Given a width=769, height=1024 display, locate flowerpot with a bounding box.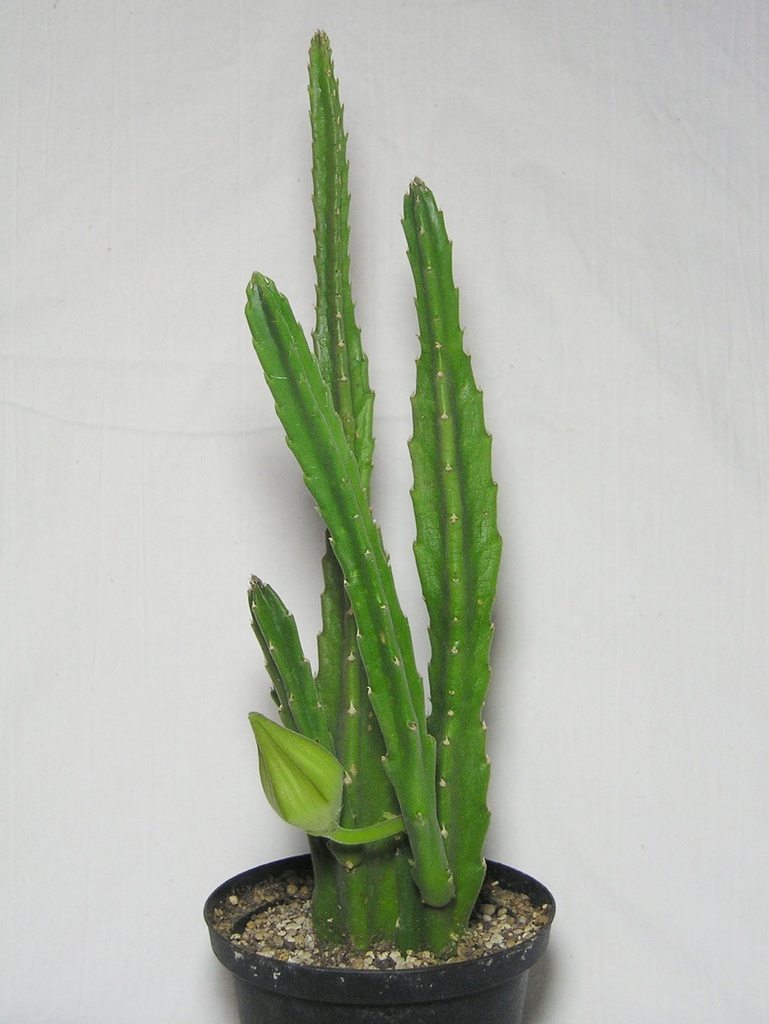
Located: <region>211, 848, 560, 1023</region>.
